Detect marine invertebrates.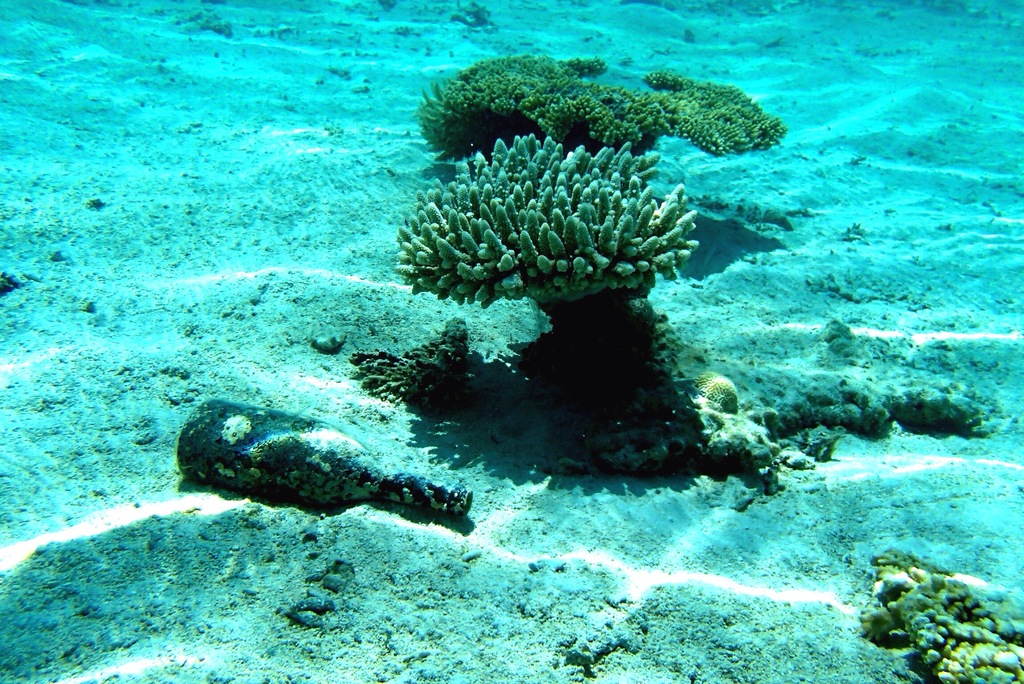
Detected at 641 60 792 163.
